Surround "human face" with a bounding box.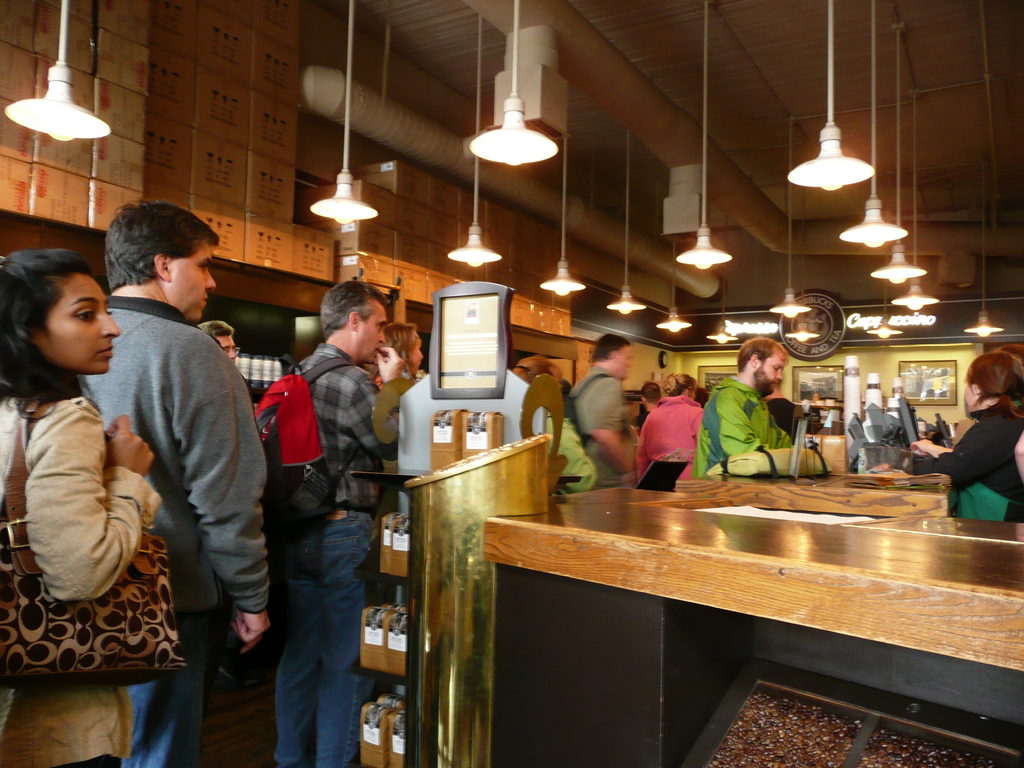
x1=212 y1=335 x2=234 y2=363.
